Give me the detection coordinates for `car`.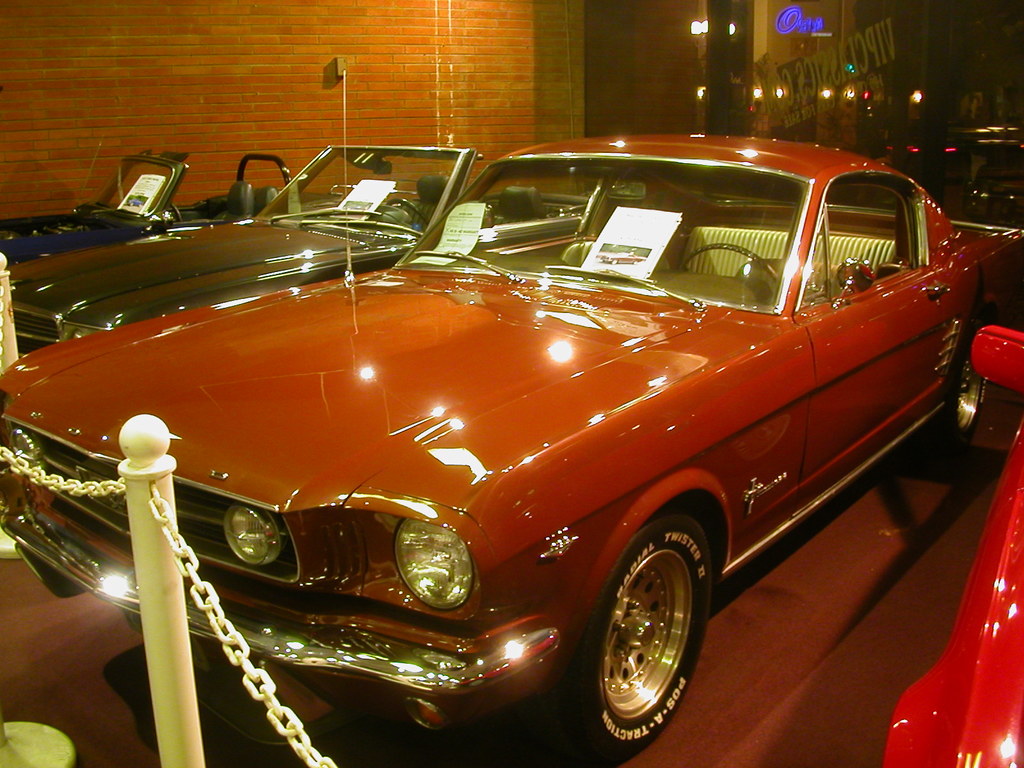
box=[962, 162, 1023, 227].
